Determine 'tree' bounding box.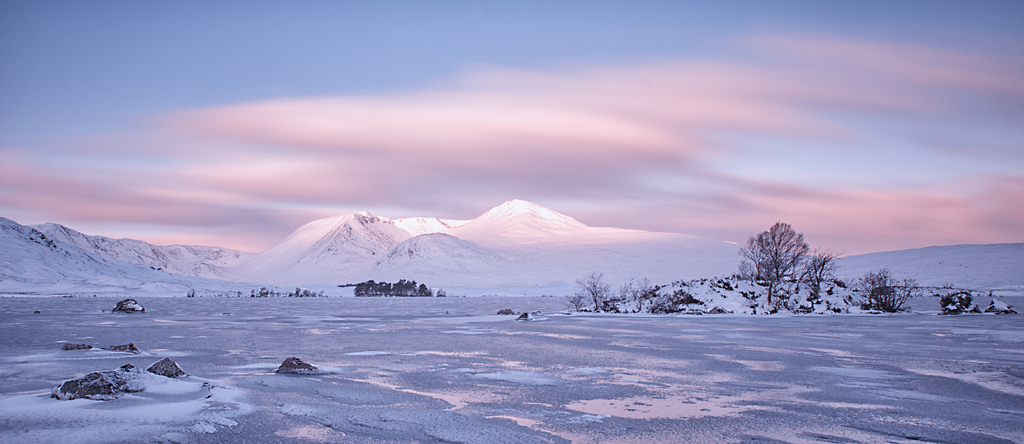
Determined: BBox(572, 268, 613, 312).
